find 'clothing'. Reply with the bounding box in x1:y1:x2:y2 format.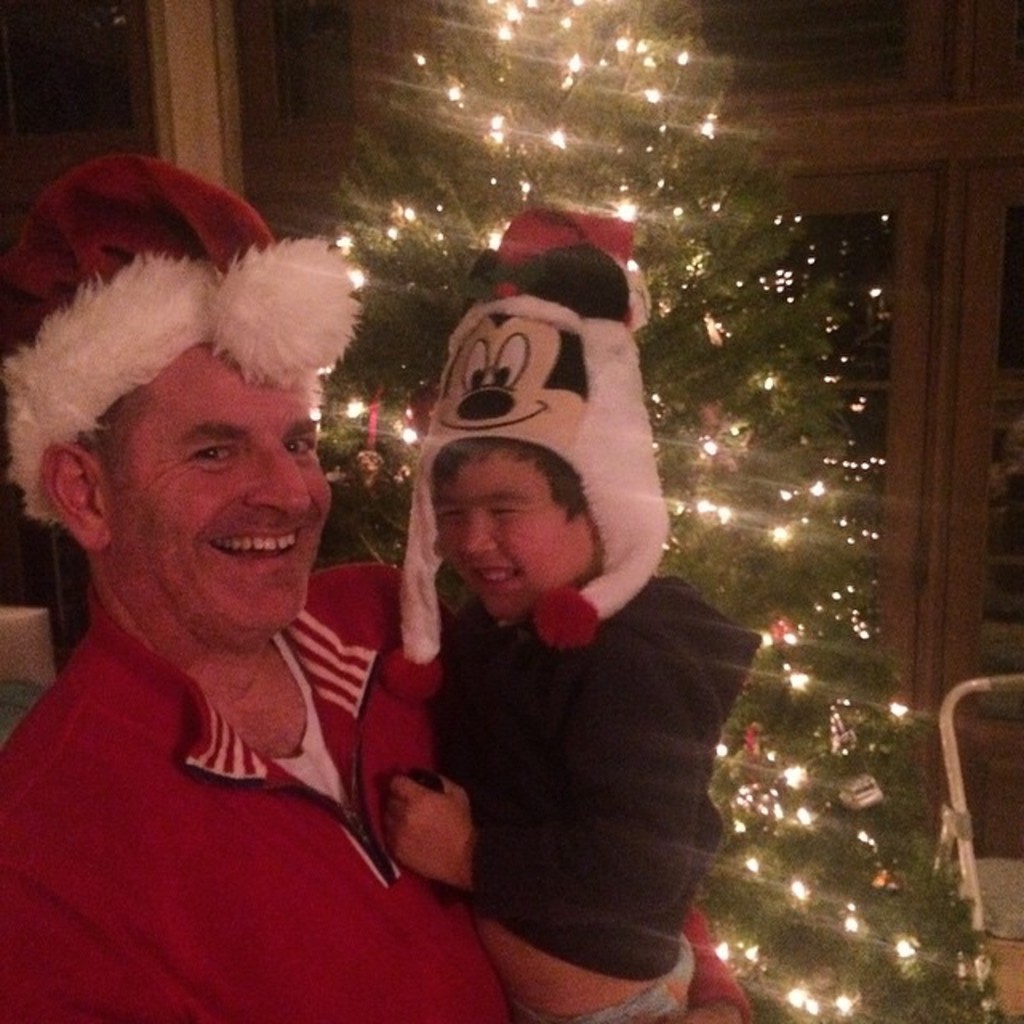
0:144:363:531.
